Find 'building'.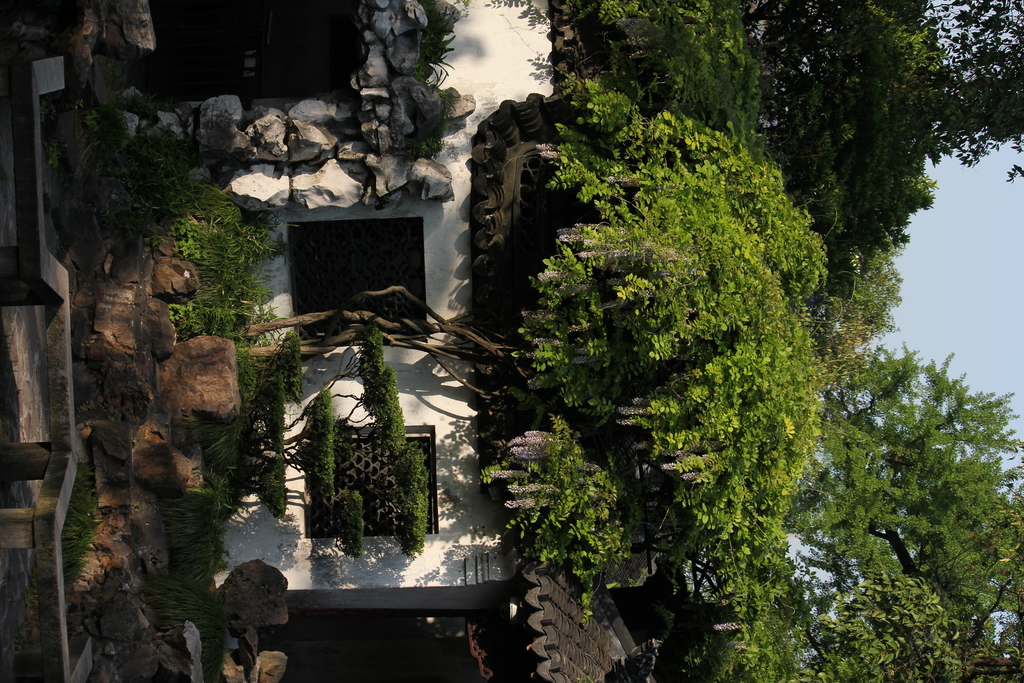
box(224, 0, 660, 682).
